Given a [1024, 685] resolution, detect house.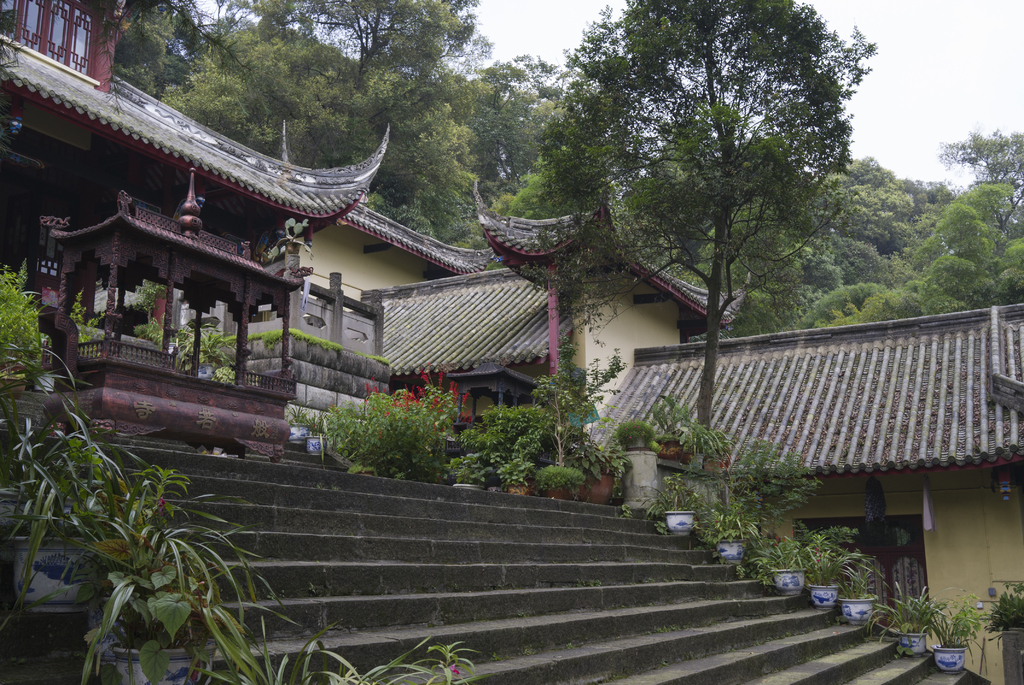
{"left": 577, "top": 303, "right": 1023, "bottom": 682}.
